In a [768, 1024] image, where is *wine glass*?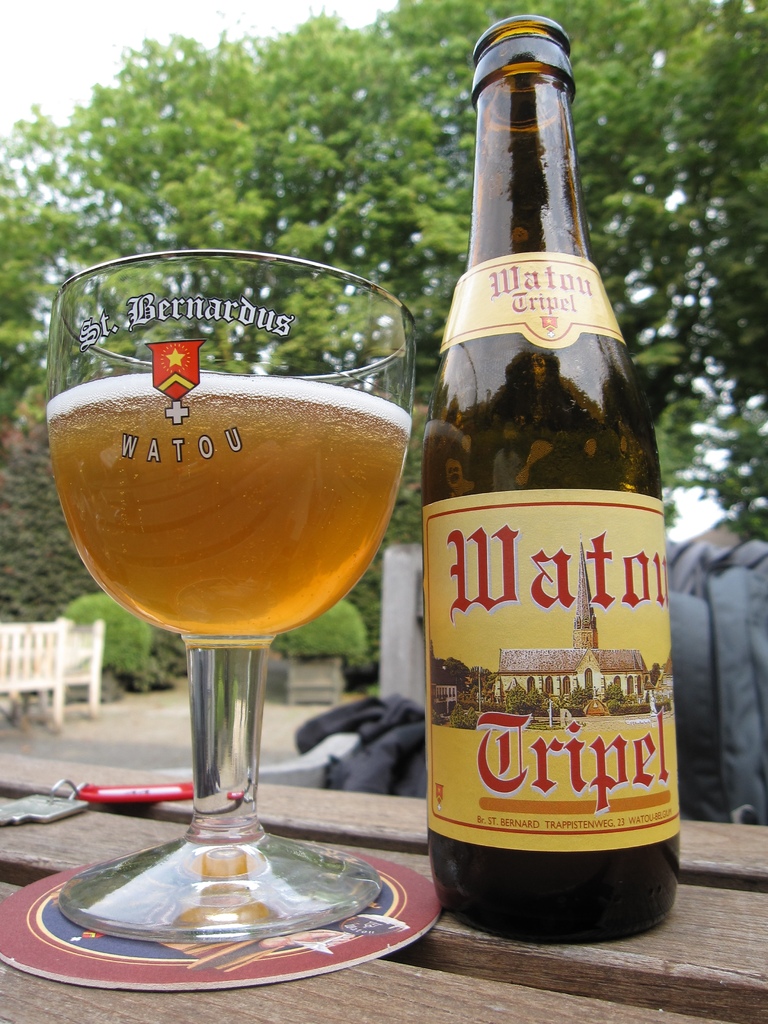
bbox=[45, 251, 415, 938].
